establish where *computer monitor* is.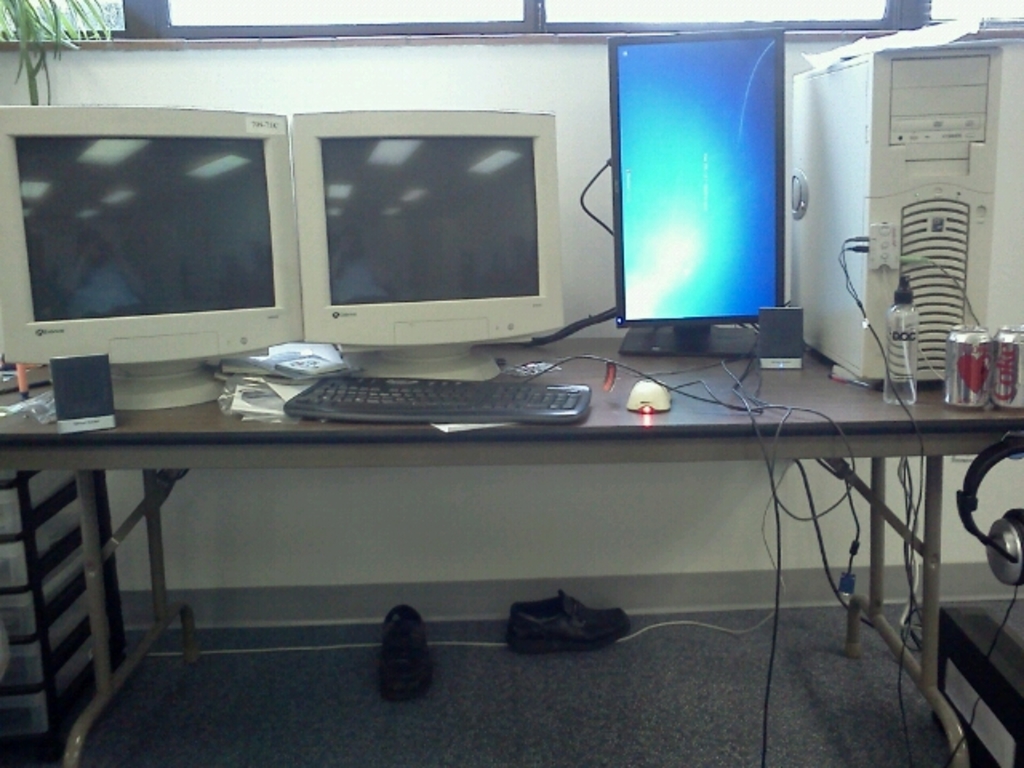
Established at BBox(0, 102, 315, 366).
